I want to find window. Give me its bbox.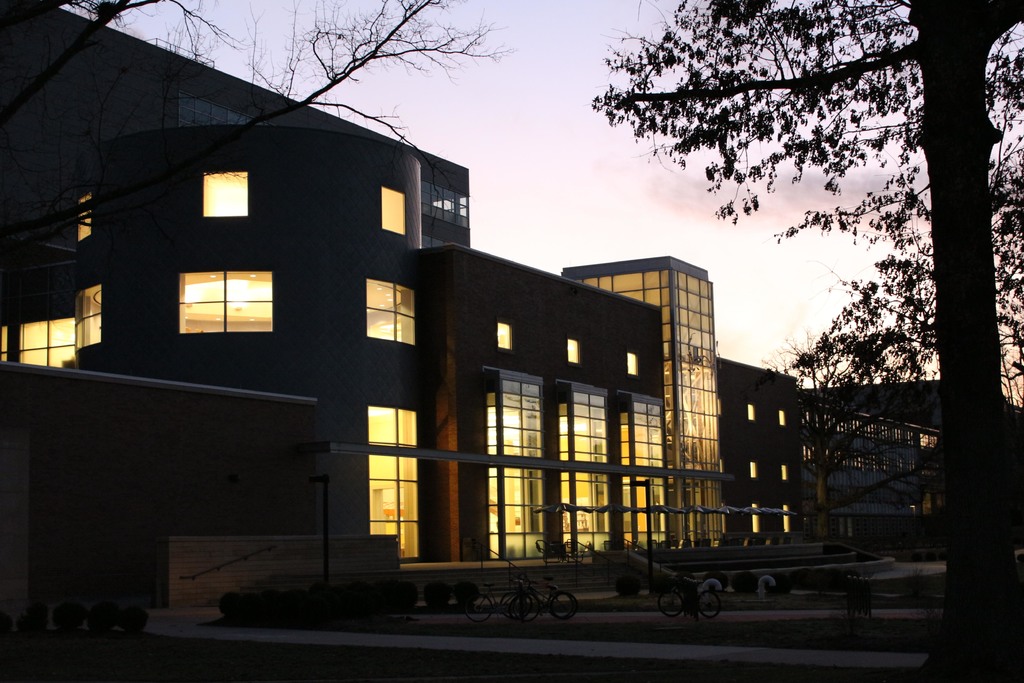
crop(368, 408, 416, 556).
